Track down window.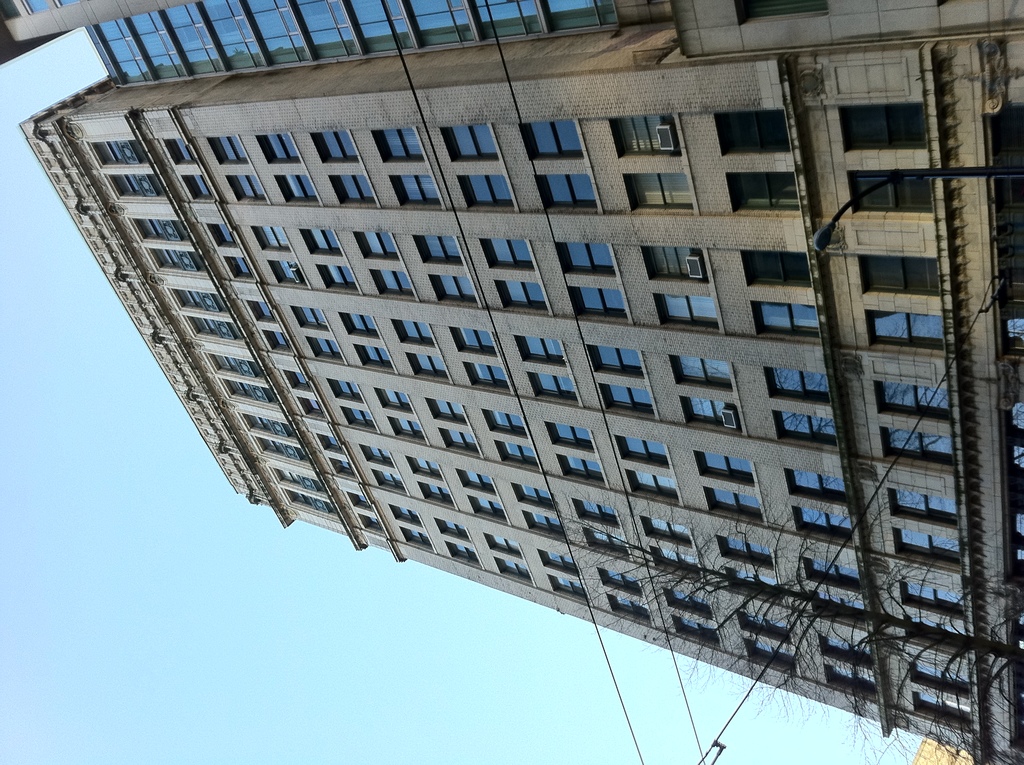
Tracked to {"x1": 481, "y1": 241, "x2": 534, "y2": 271}.
